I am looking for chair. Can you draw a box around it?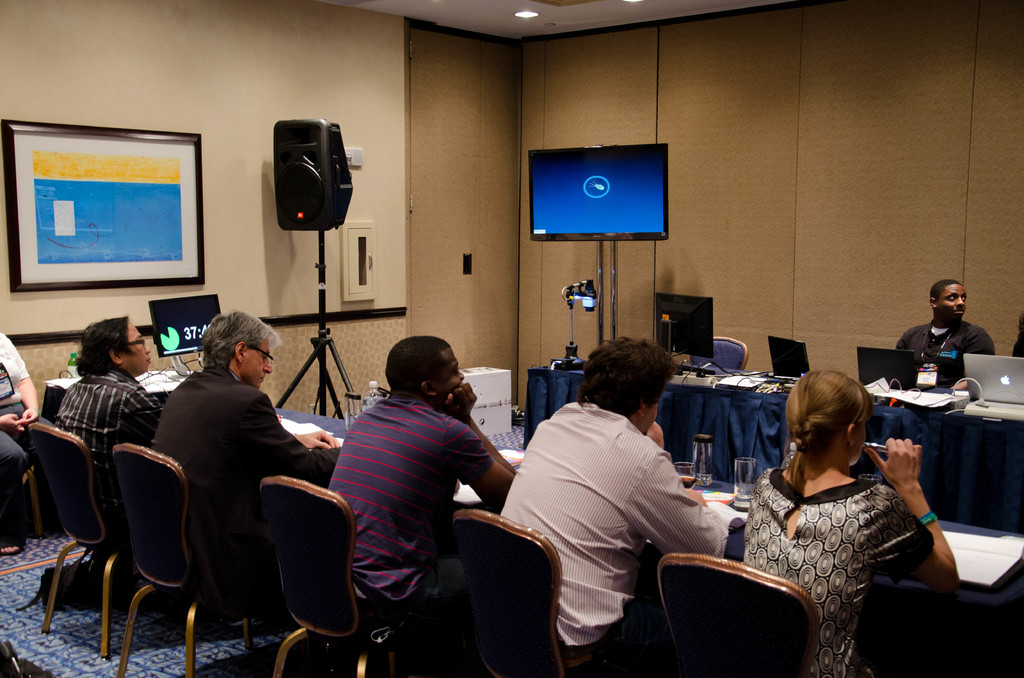
Sure, the bounding box is <bbox>12, 457, 46, 540</bbox>.
